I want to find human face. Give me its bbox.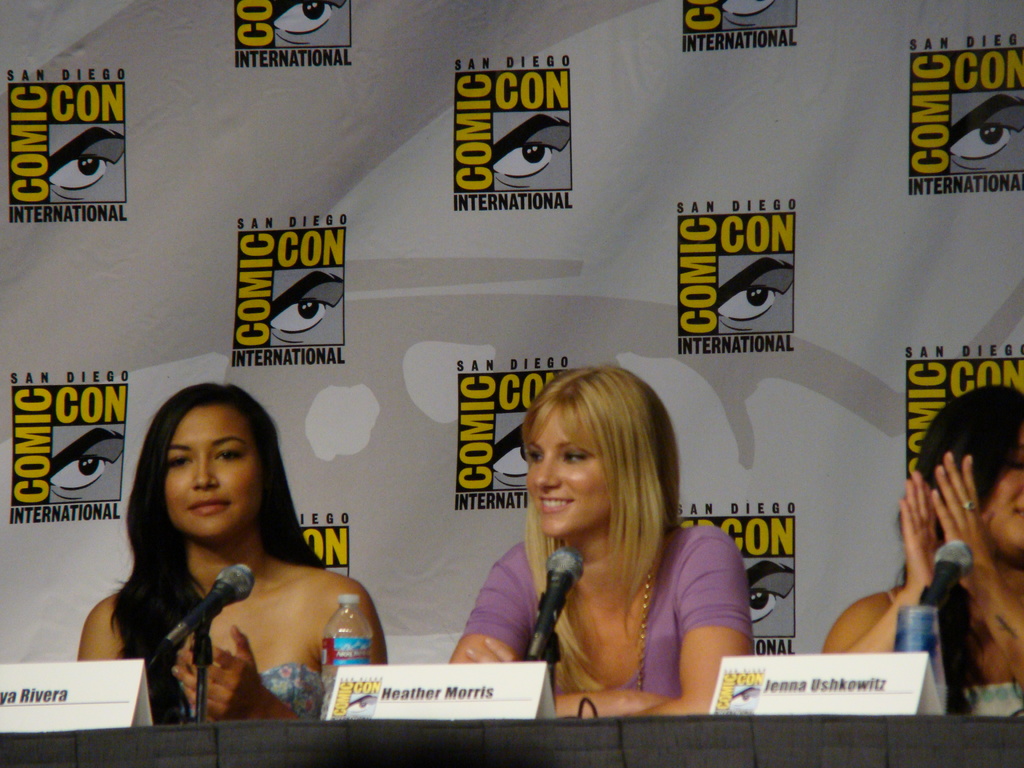
163,404,267,543.
